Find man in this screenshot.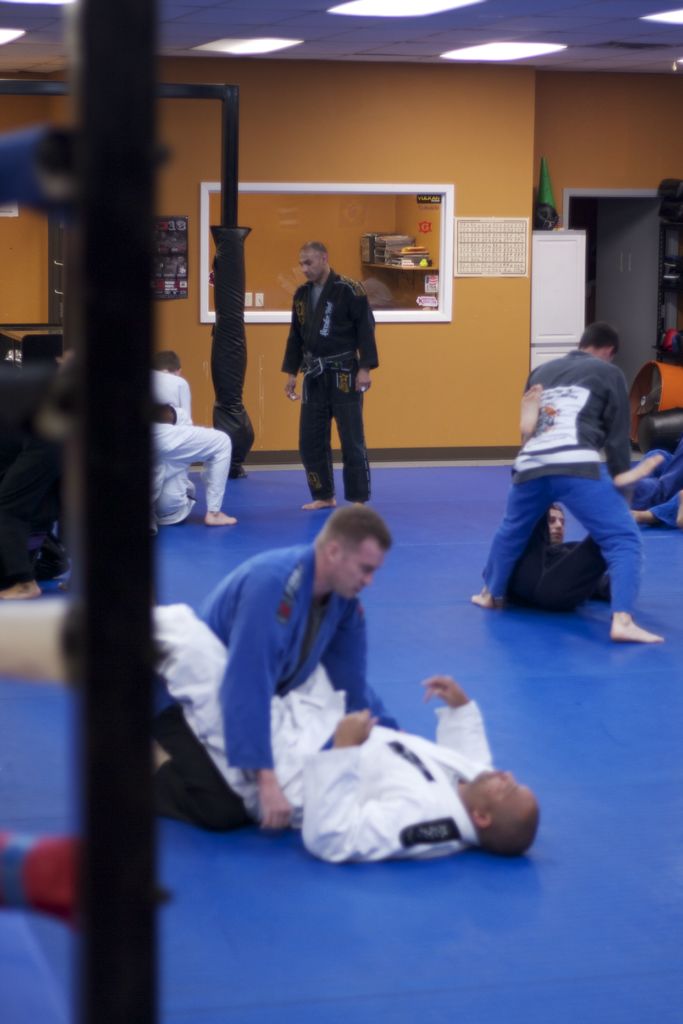
The bounding box for man is [136,502,411,837].
